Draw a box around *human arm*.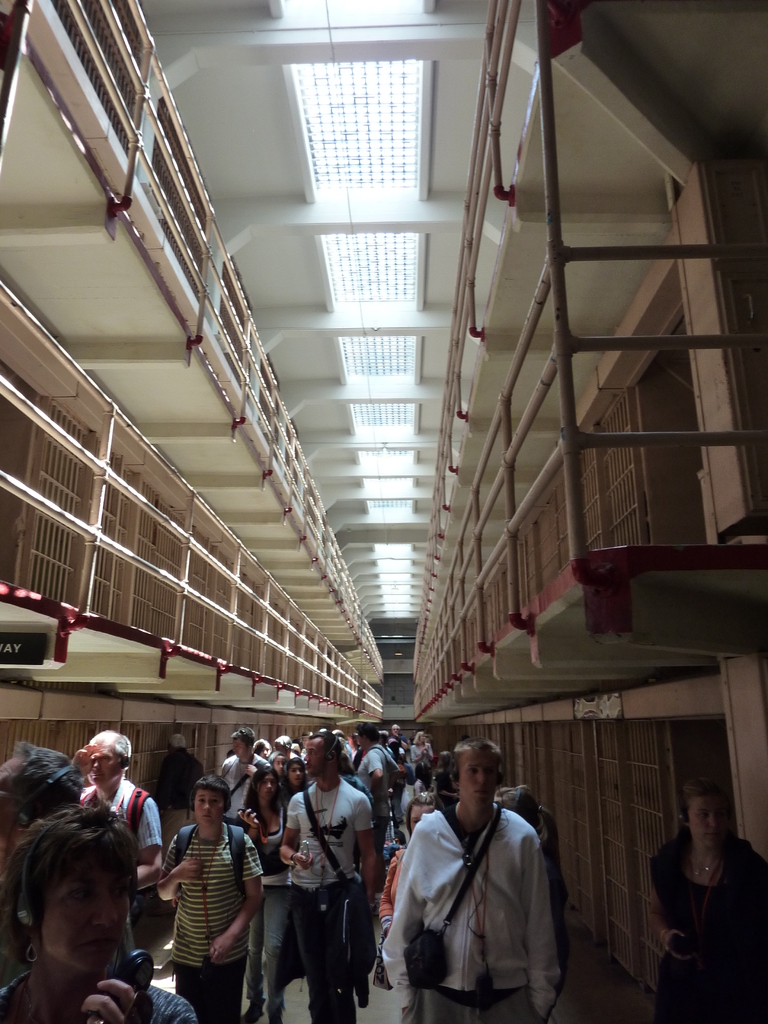
box(524, 828, 563, 1018).
